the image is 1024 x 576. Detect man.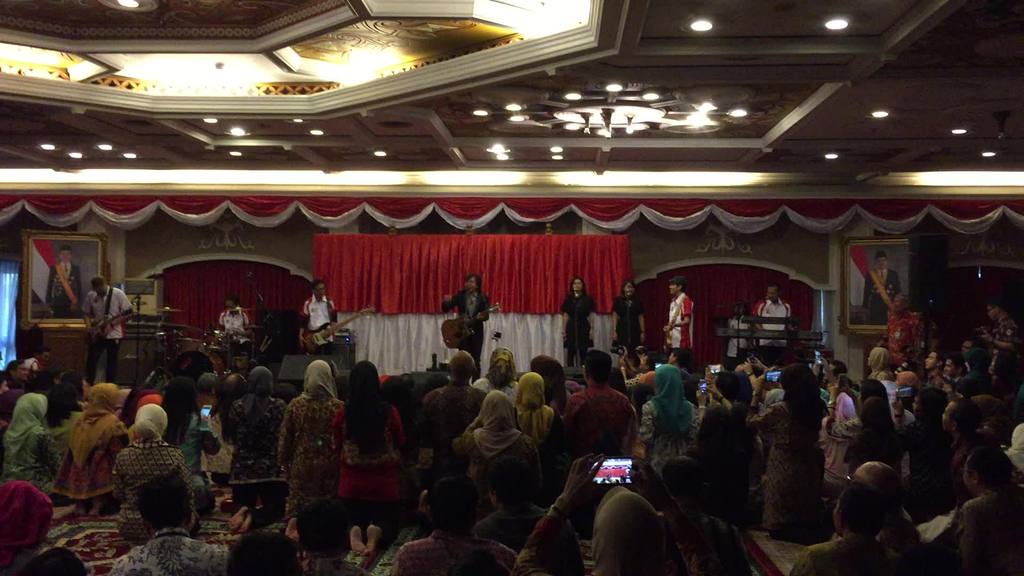
Detection: x1=41 y1=247 x2=83 y2=321.
